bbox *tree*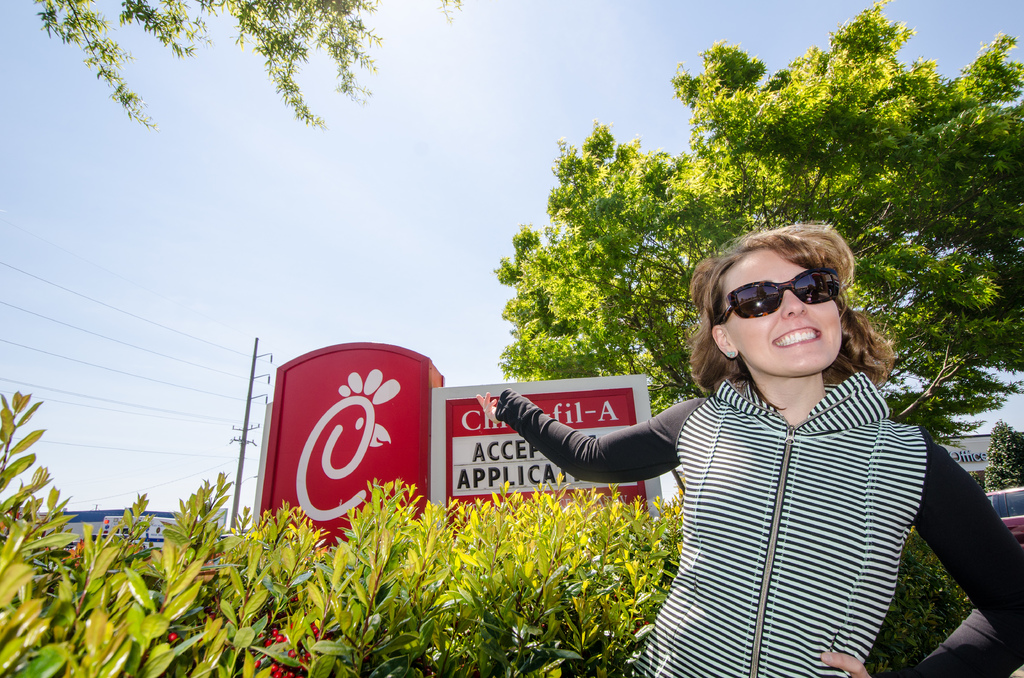
(29, 0, 455, 144)
